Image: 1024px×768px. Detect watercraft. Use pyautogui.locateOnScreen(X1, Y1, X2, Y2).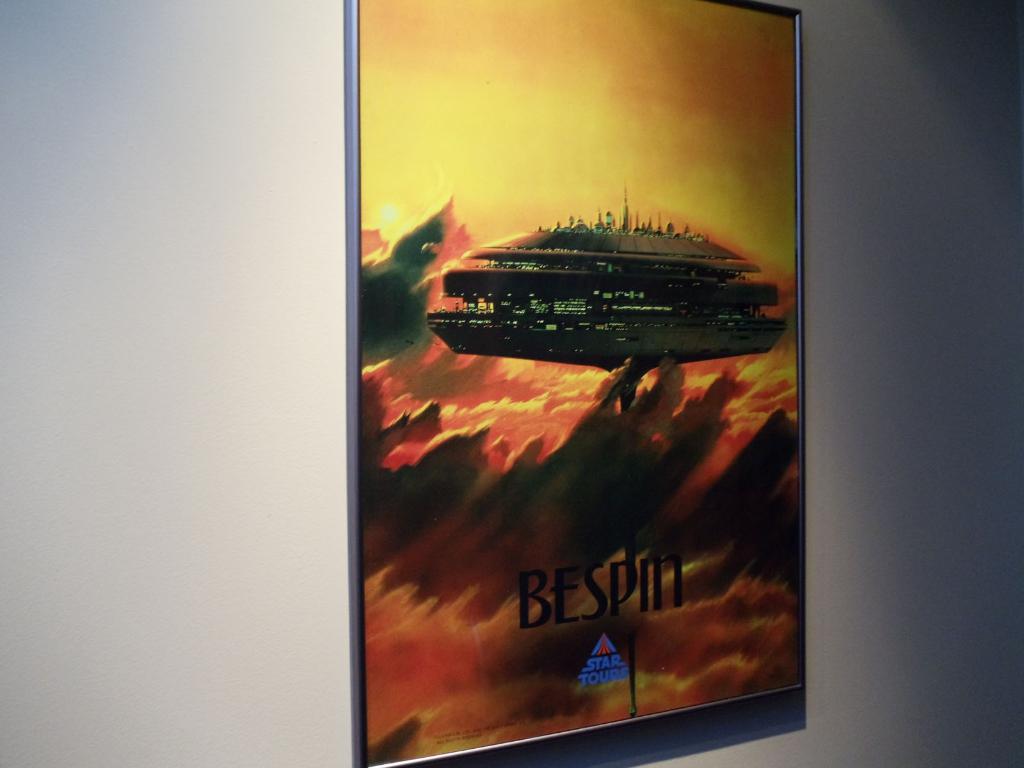
pyautogui.locateOnScreen(415, 184, 788, 369).
